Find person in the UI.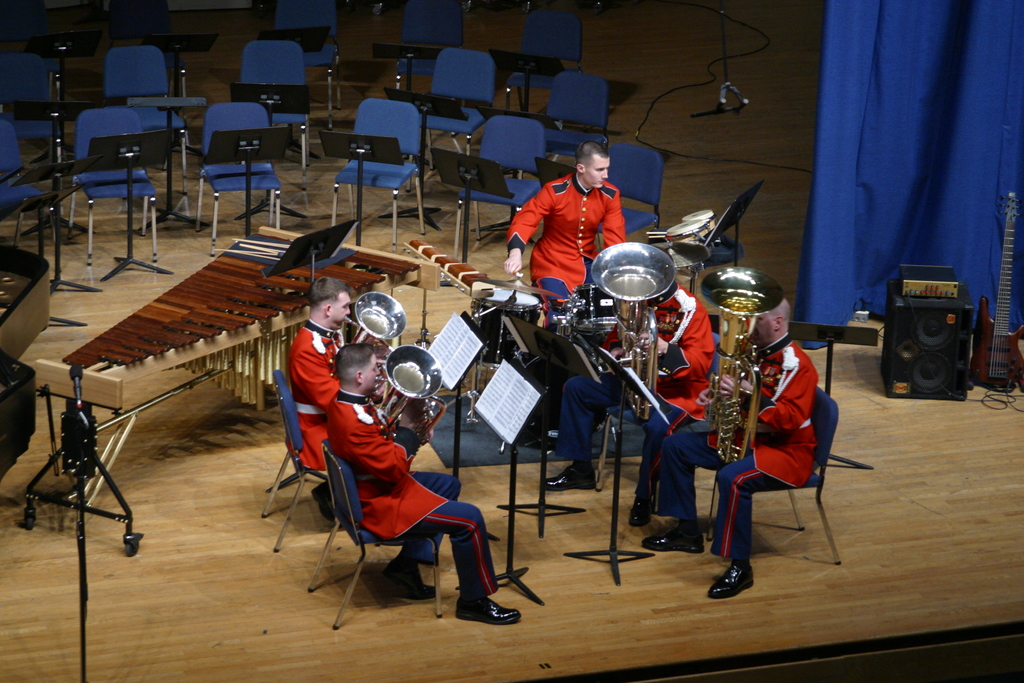
UI element at x1=545 y1=273 x2=715 y2=523.
